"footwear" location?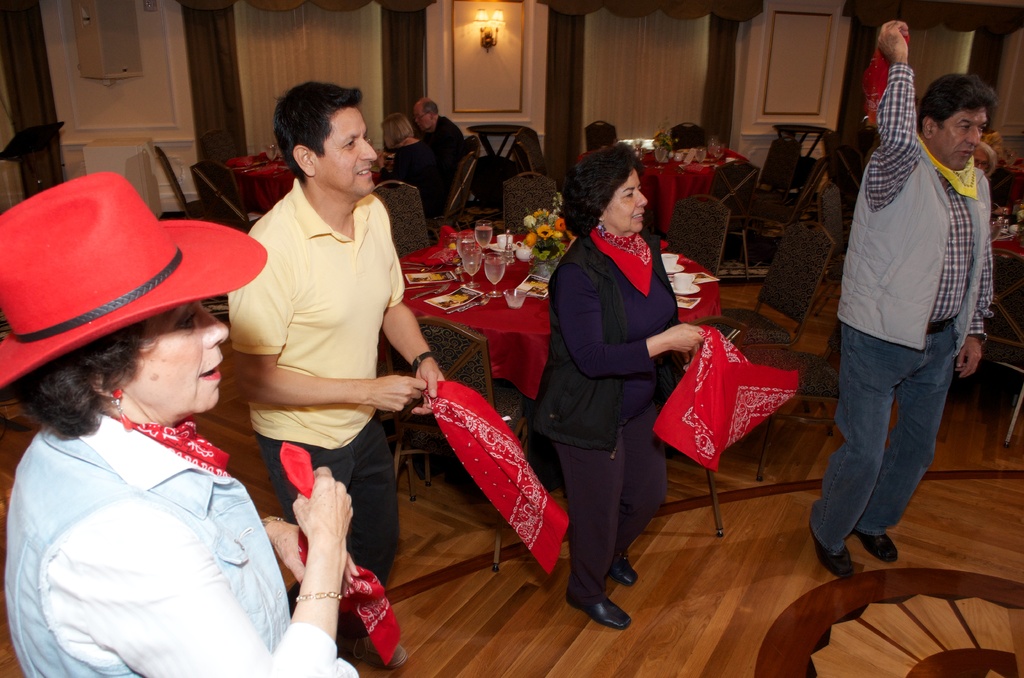
BBox(568, 597, 630, 625)
